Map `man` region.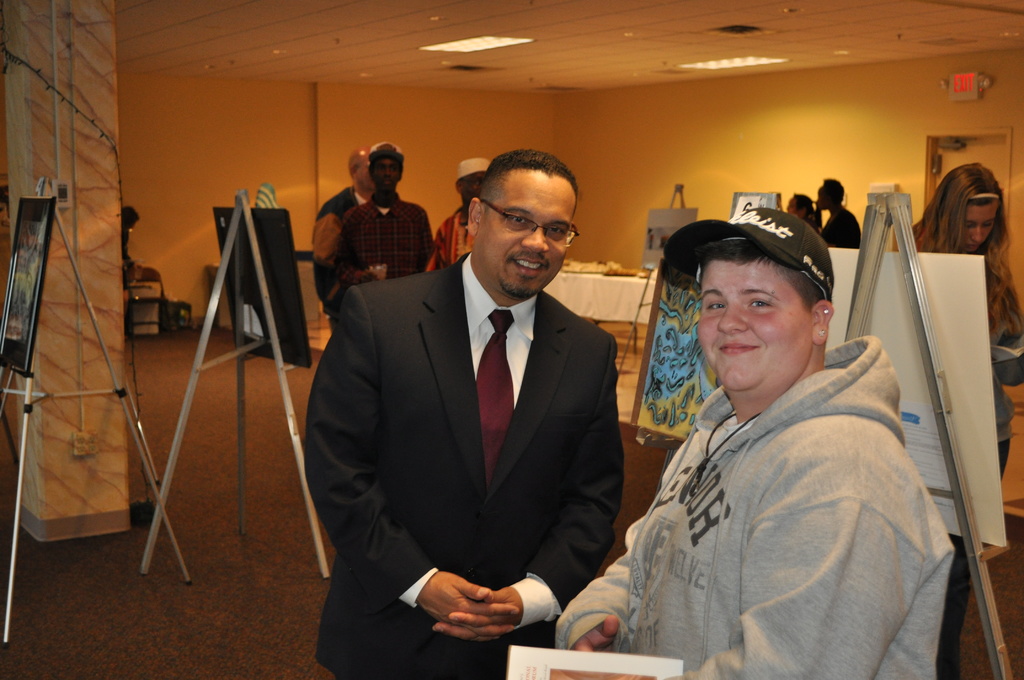
Mapped to pyautogui.locateOnScreen(815, 177, 866, 253).
